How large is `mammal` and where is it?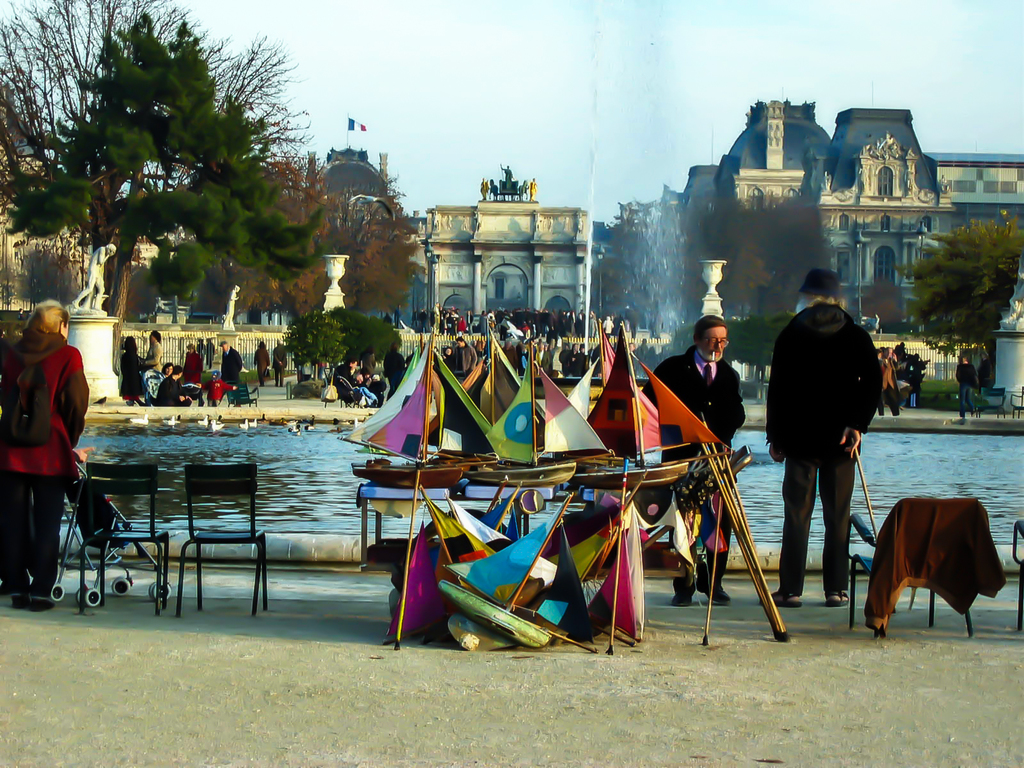
Bounding box: bbox=[454, 335, 476, 373].
